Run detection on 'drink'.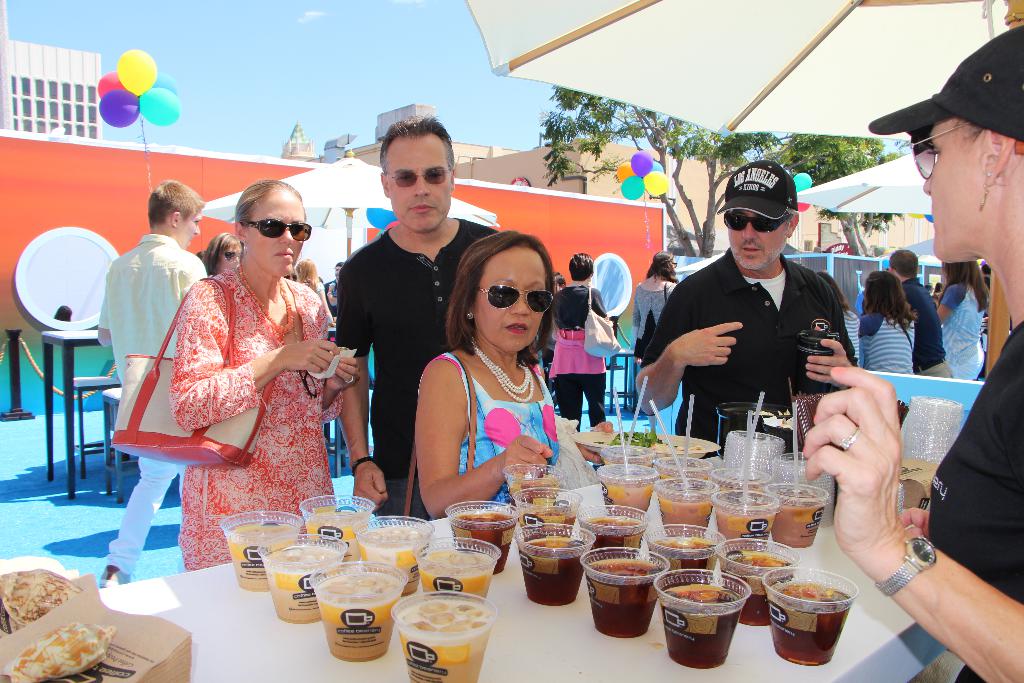
Result: x1=664, y1=500, x2=710, y2=536.
